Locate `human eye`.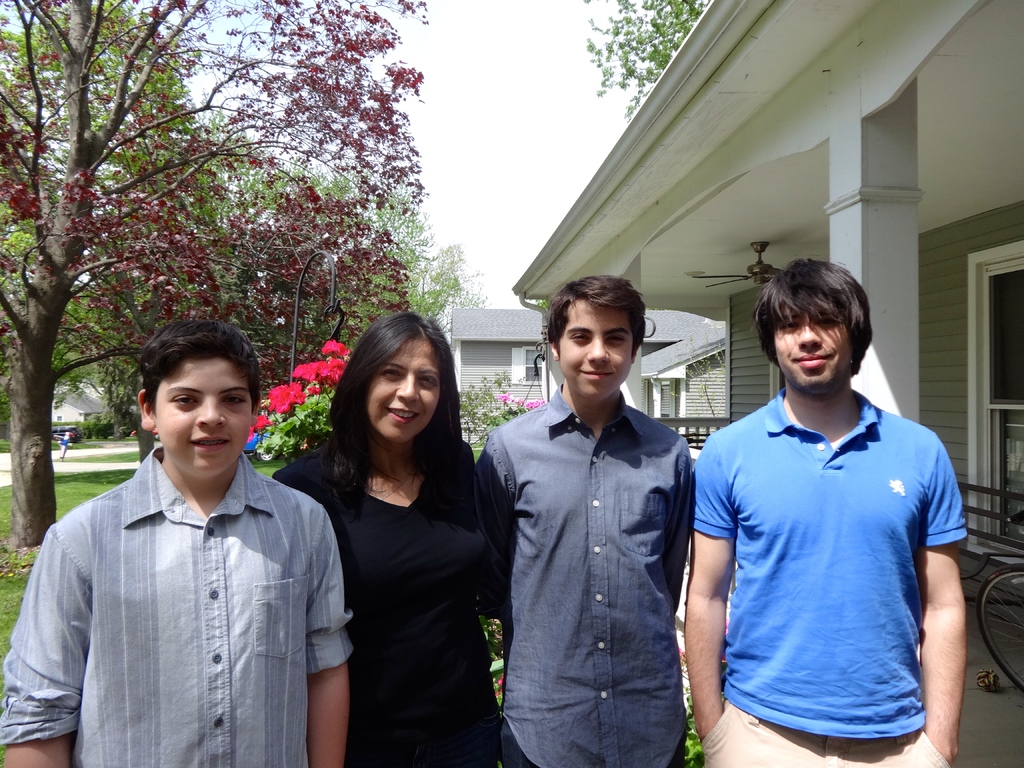
Bounding box: <bbox>568, 332, 589, 342</bbox>.
